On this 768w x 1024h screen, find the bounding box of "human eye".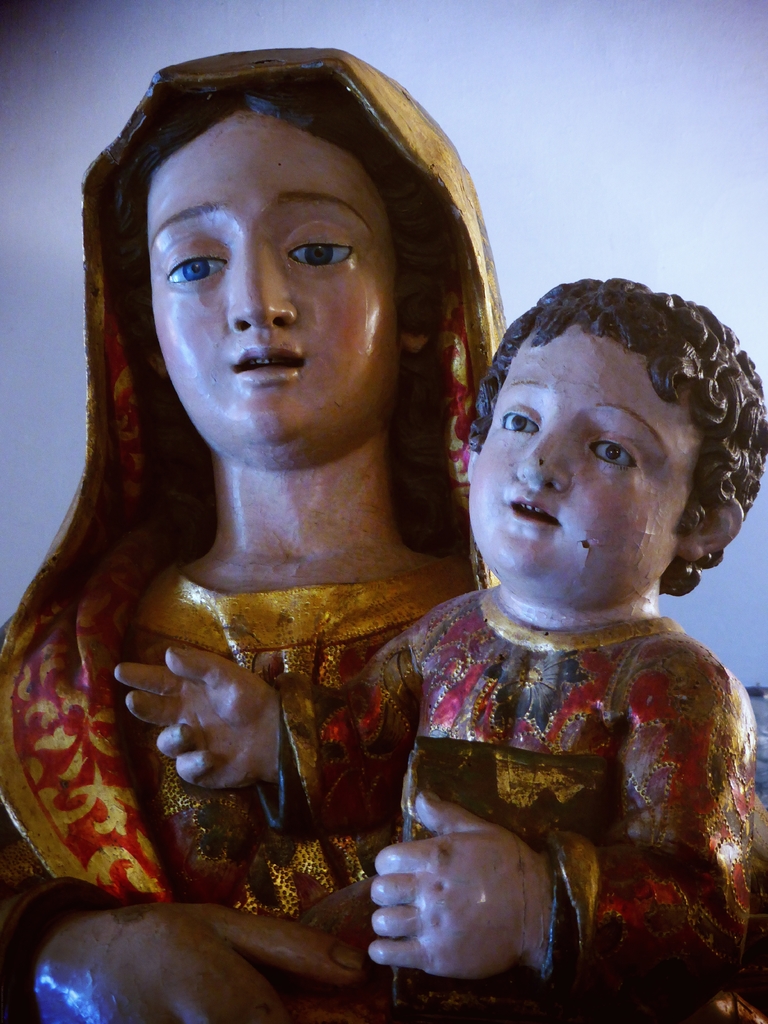
Bounding box: left=499, top=403, right=541, bottom=433.
